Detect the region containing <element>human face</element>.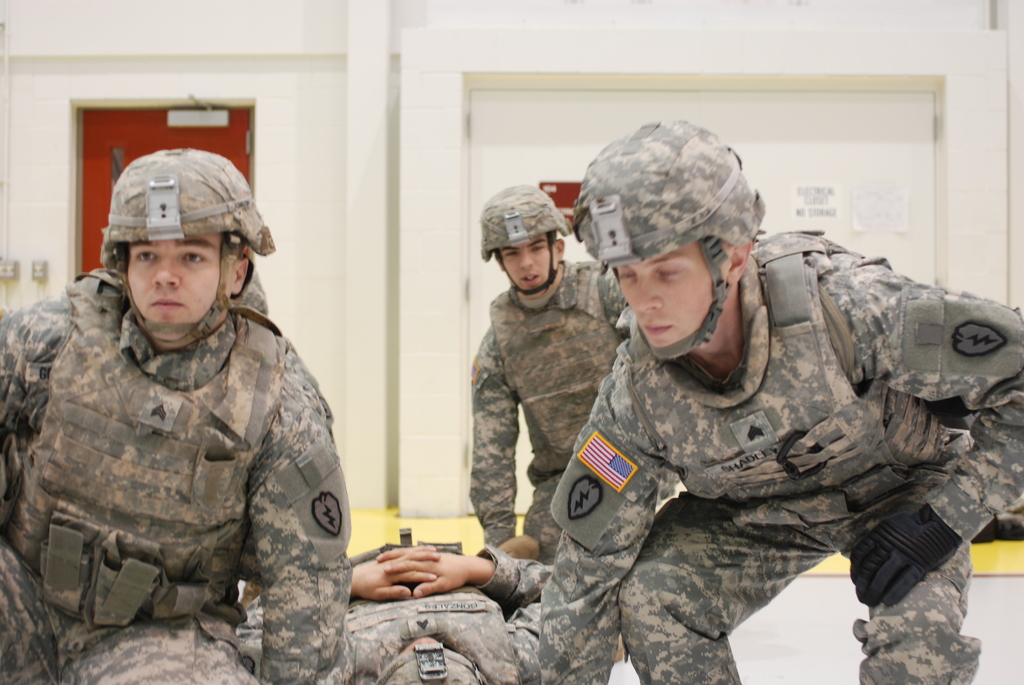
select_region(124, 240, 217, 340).
